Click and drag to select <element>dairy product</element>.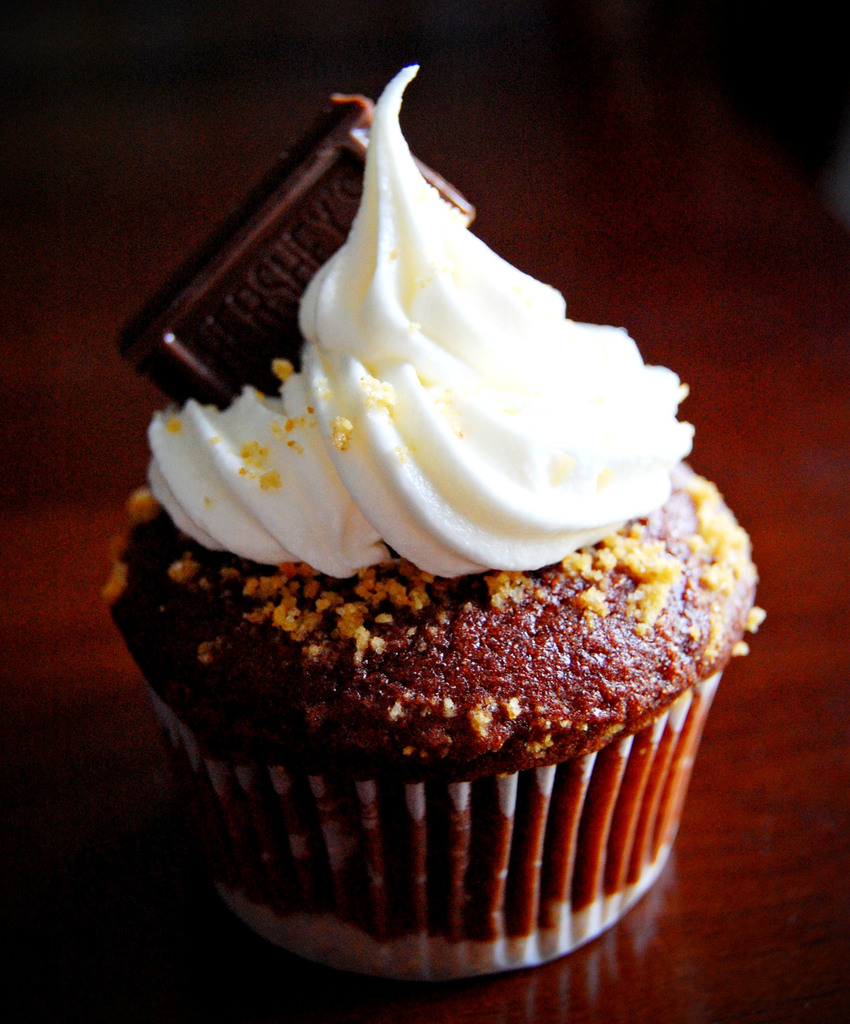
Selection: 148, 64, 695, 577.
